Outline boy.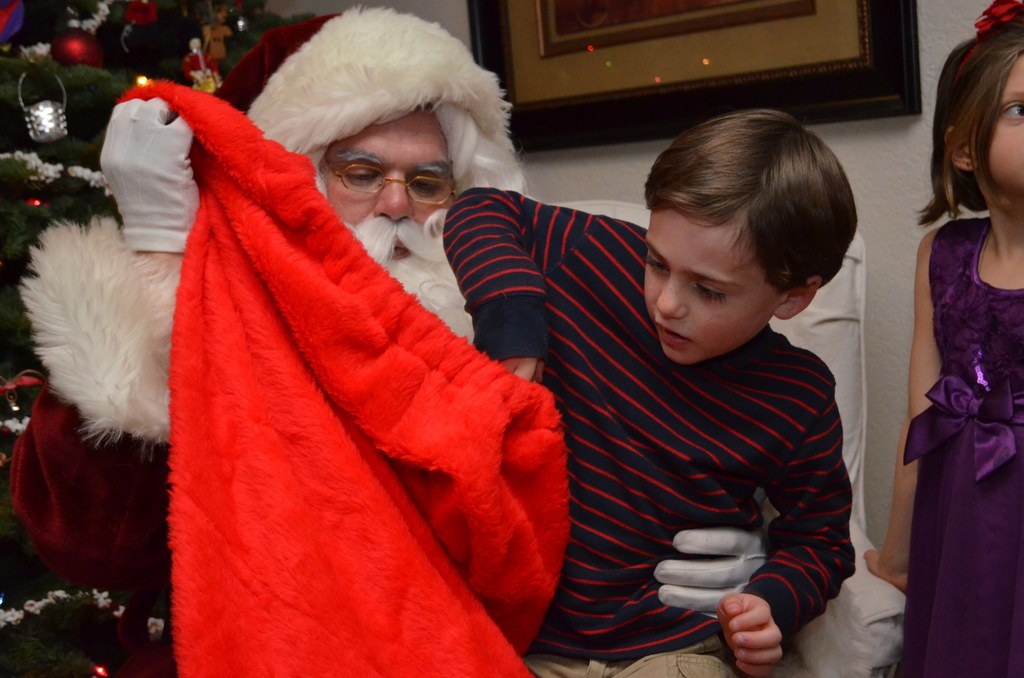
Outline: (404, 78, 856, 662).
